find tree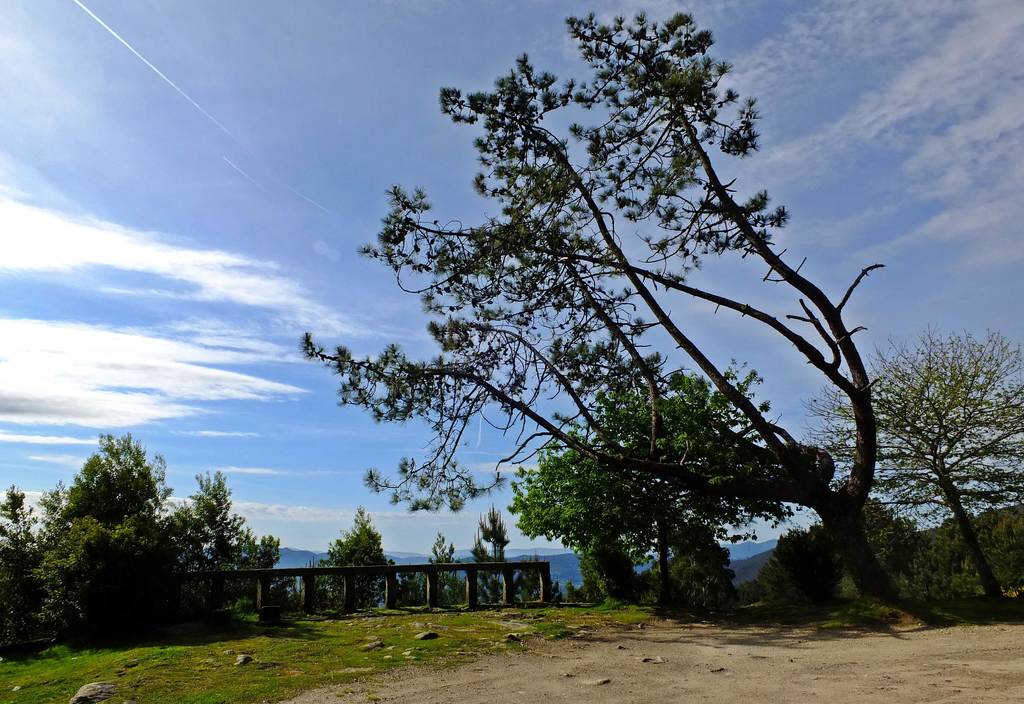
(x1=275, y1=573, x2=302, y2=620)
